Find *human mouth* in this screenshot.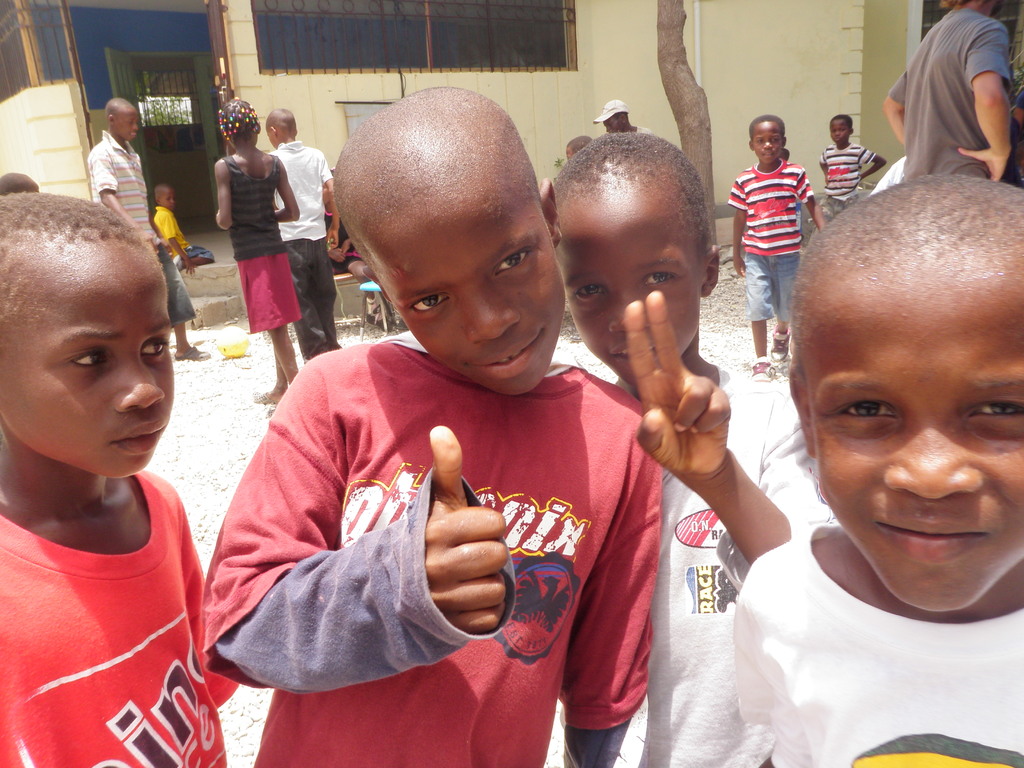
The bounding box for *human mouth* is box=[104, 412, 172, 458].
